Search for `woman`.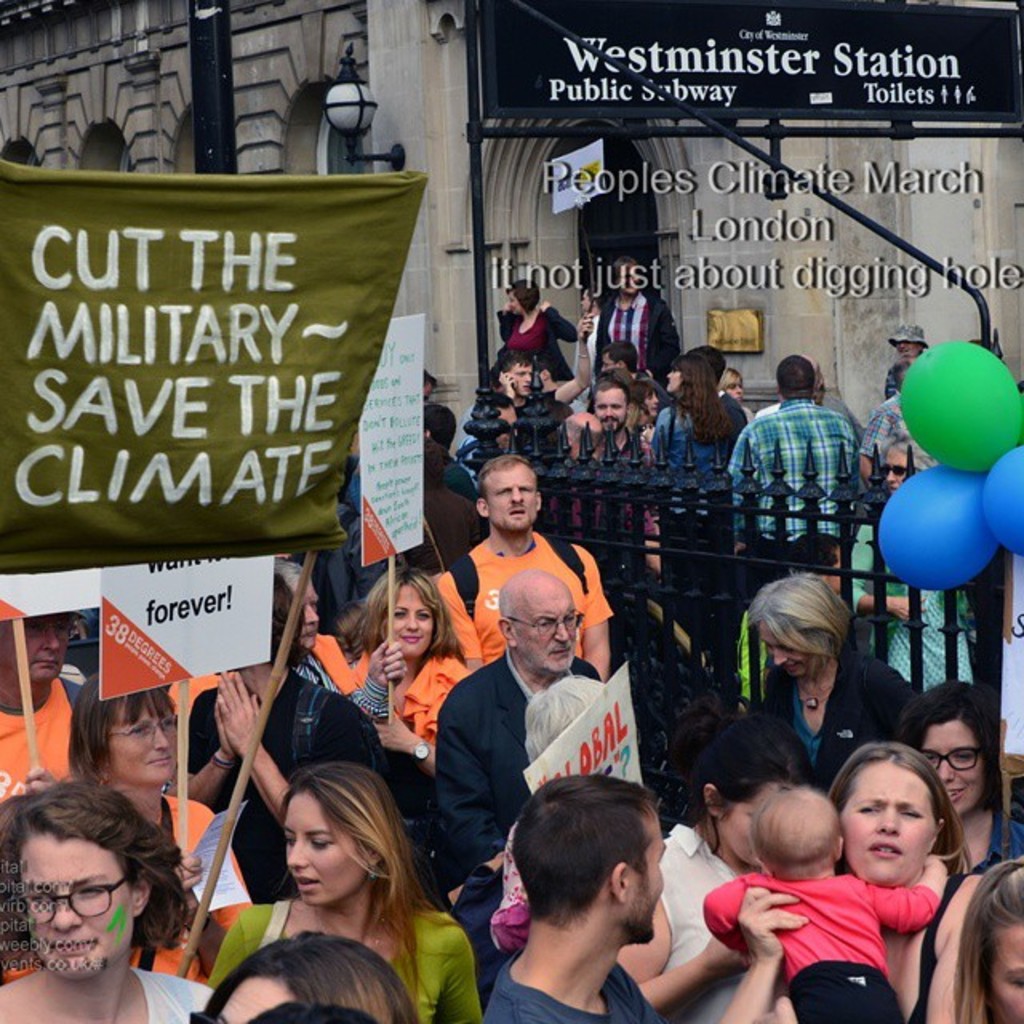
Found at box(202, 760, 464, 1003).
